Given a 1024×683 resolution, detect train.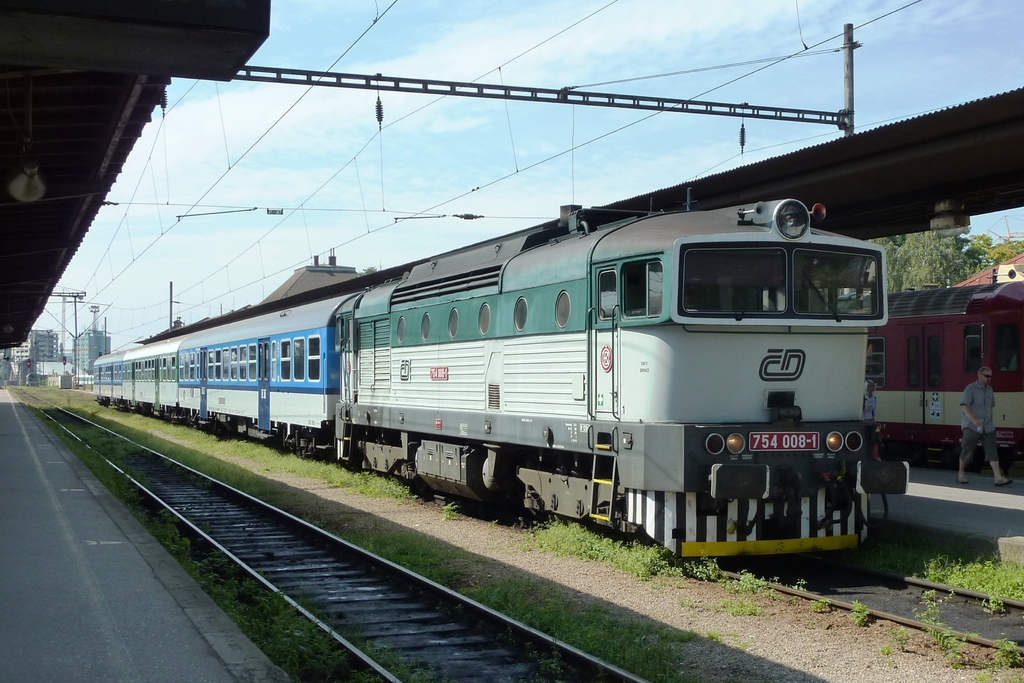
93, 203, 908, 567.
